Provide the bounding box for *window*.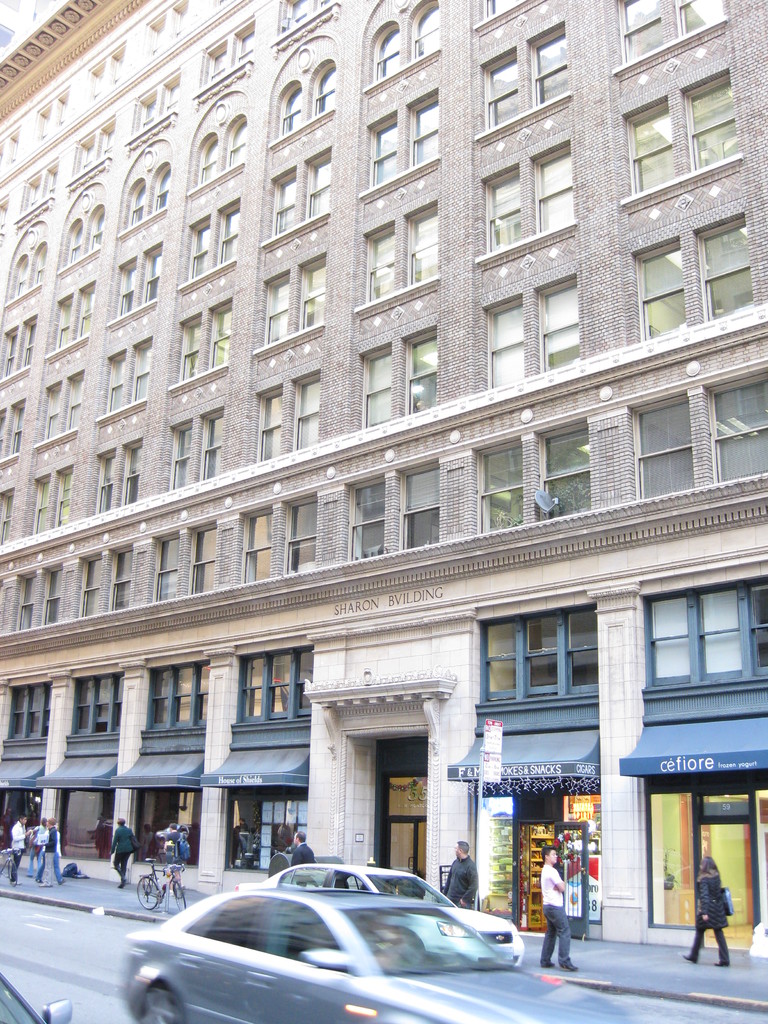
[left=679, top=0, right=721, bottom=35].
